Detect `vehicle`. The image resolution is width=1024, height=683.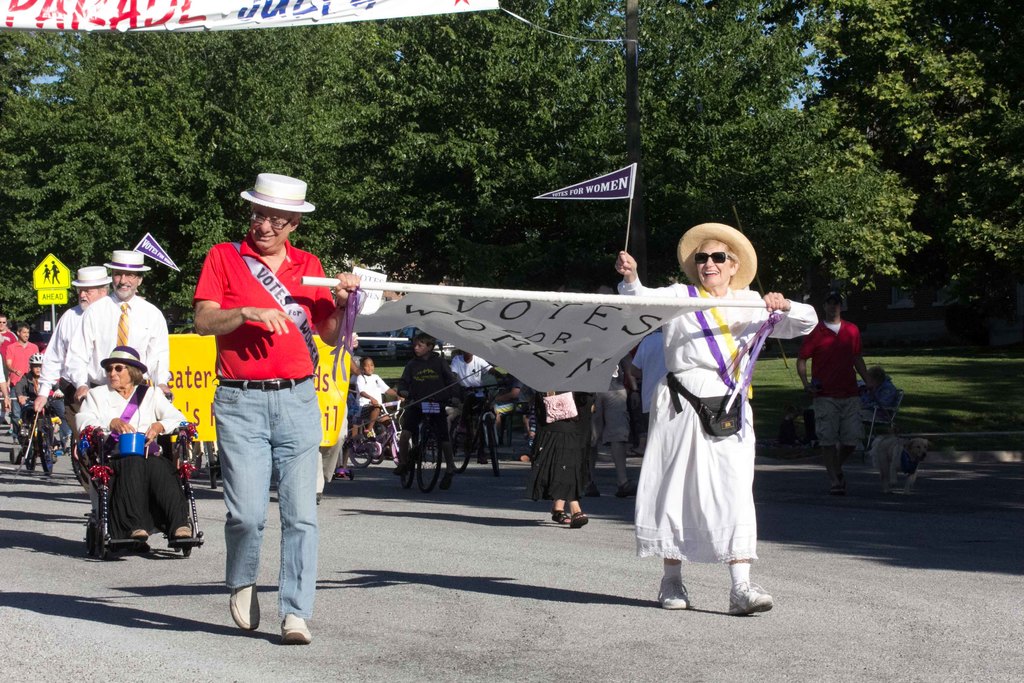
BBox(444, 368, 506, 476).
